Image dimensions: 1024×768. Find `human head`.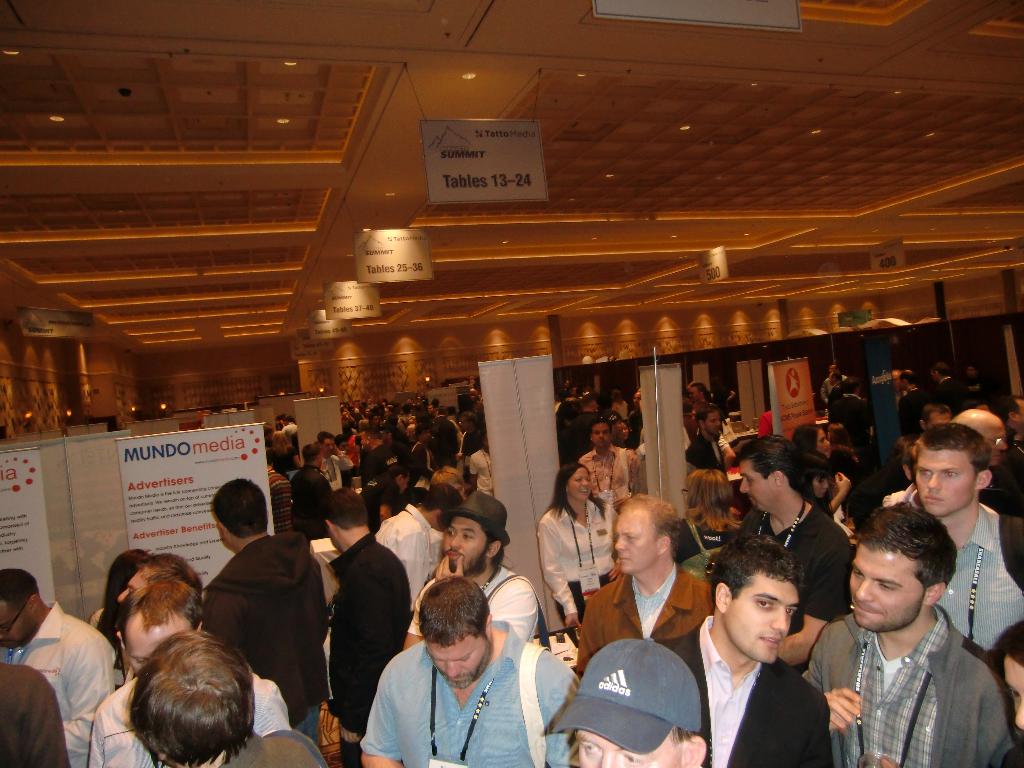
box=[317, 430, 335, 458].
